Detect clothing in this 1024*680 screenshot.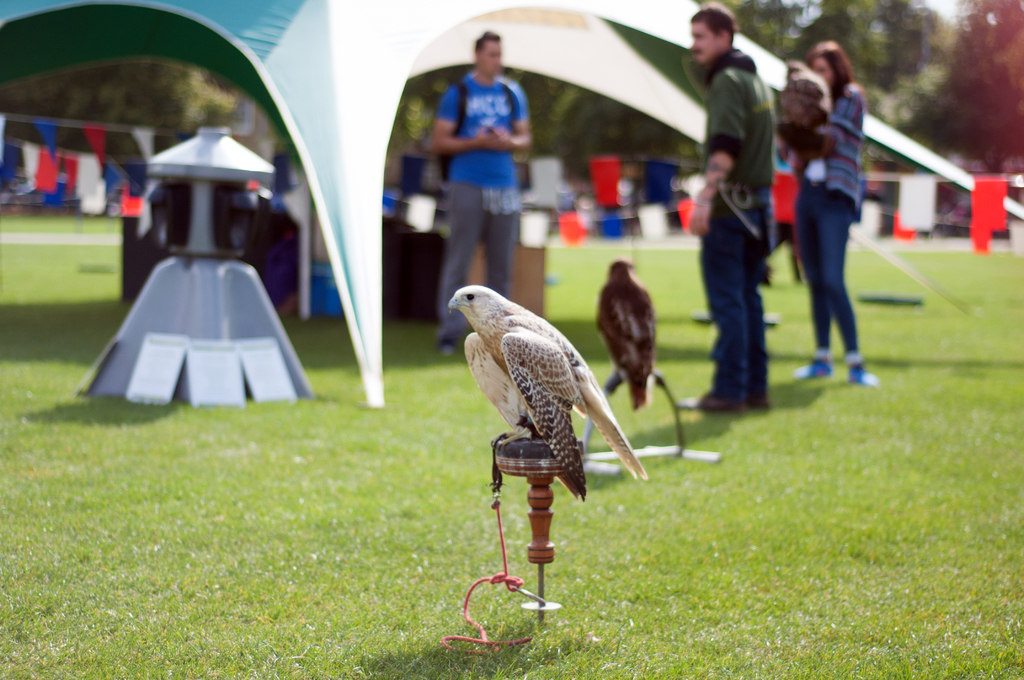
Detection: rect(436, 75, 534, 339).
